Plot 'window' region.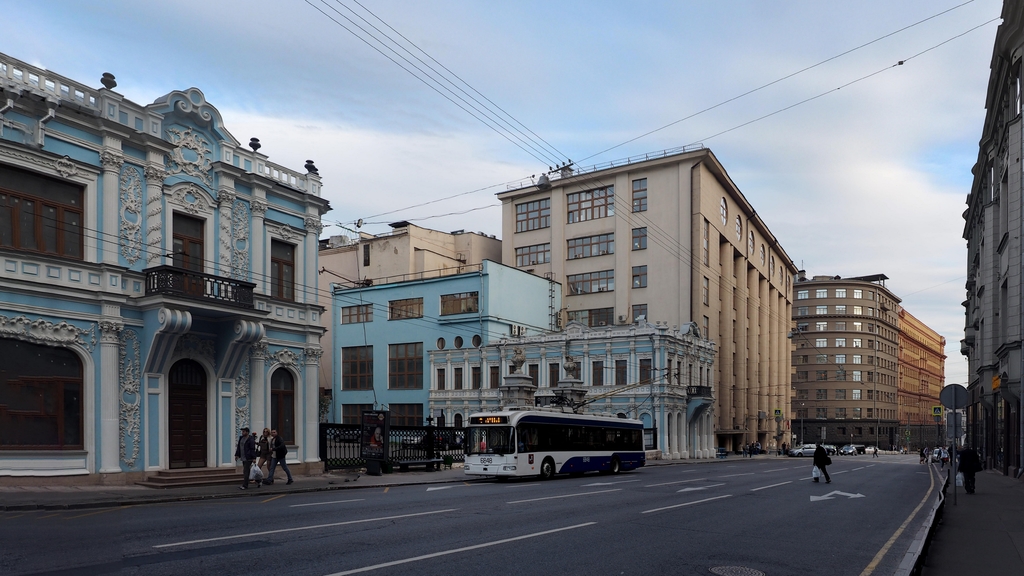
Plotted at <box>515,240,551,267</box>.
